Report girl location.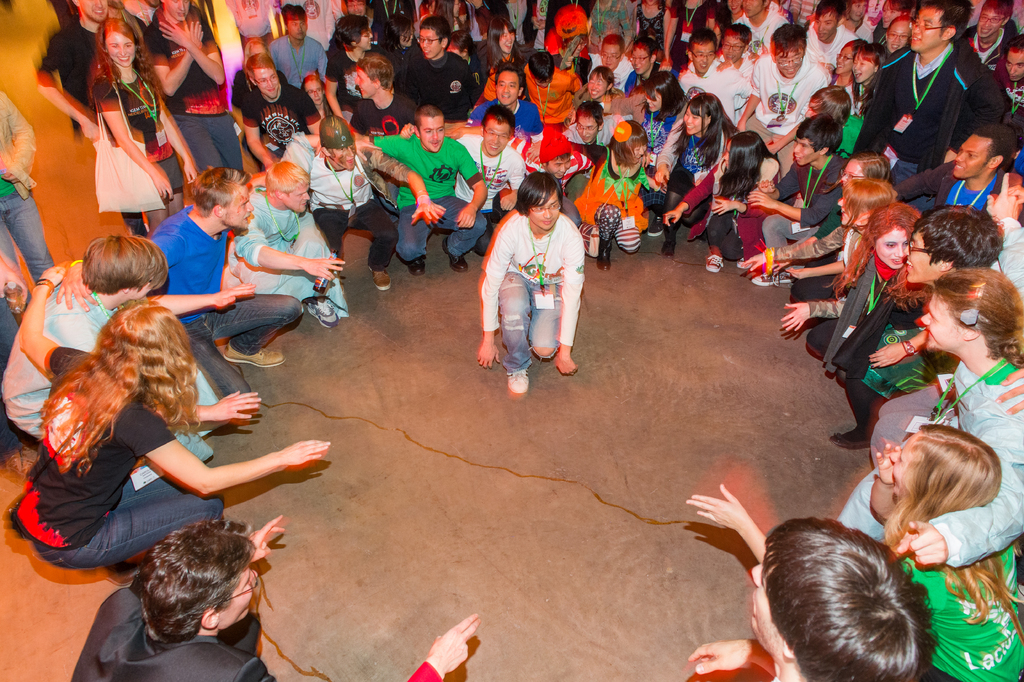
Report: box=[625, 66, 694, 172].
